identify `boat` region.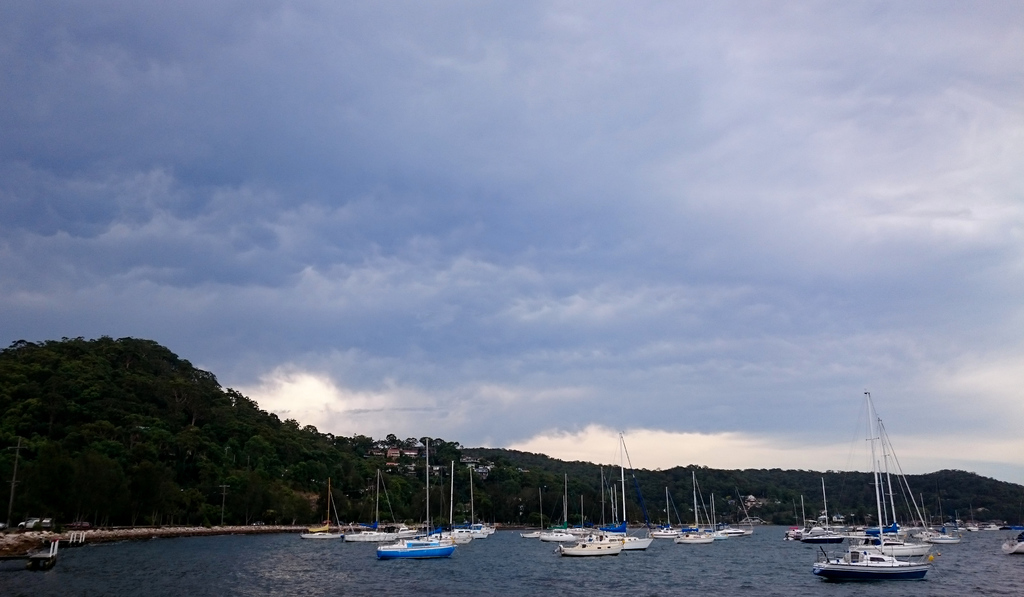
Region: 603,421,660,555.
